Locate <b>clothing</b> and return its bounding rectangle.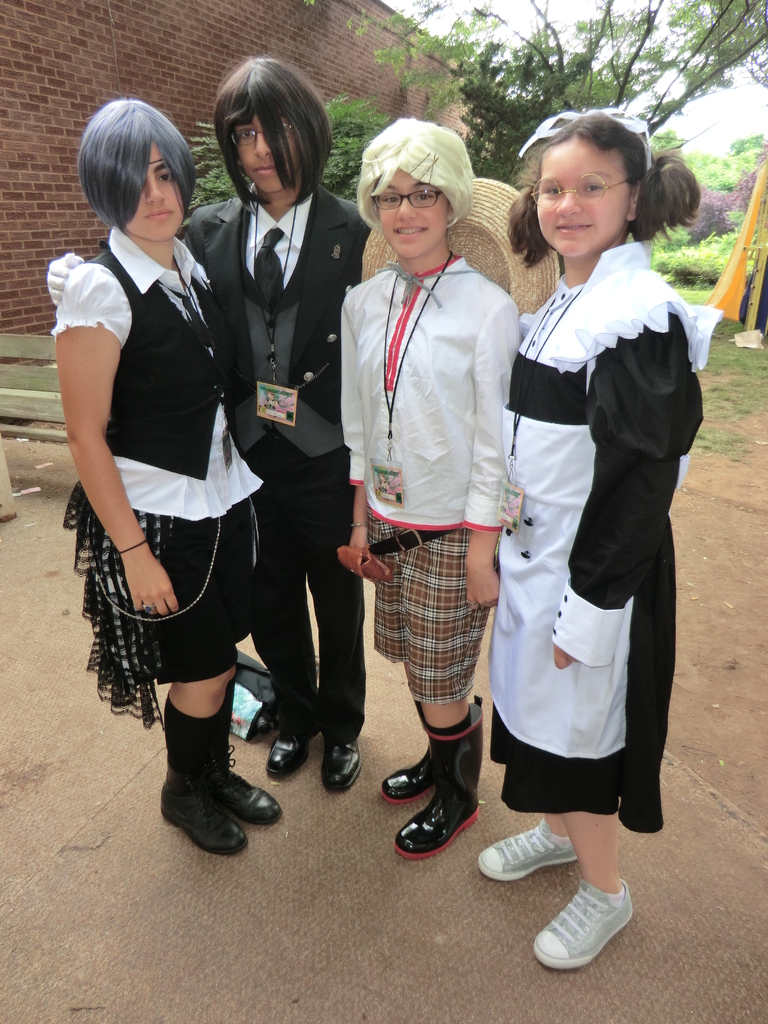
l=483, t=204, r=708, b=835.
